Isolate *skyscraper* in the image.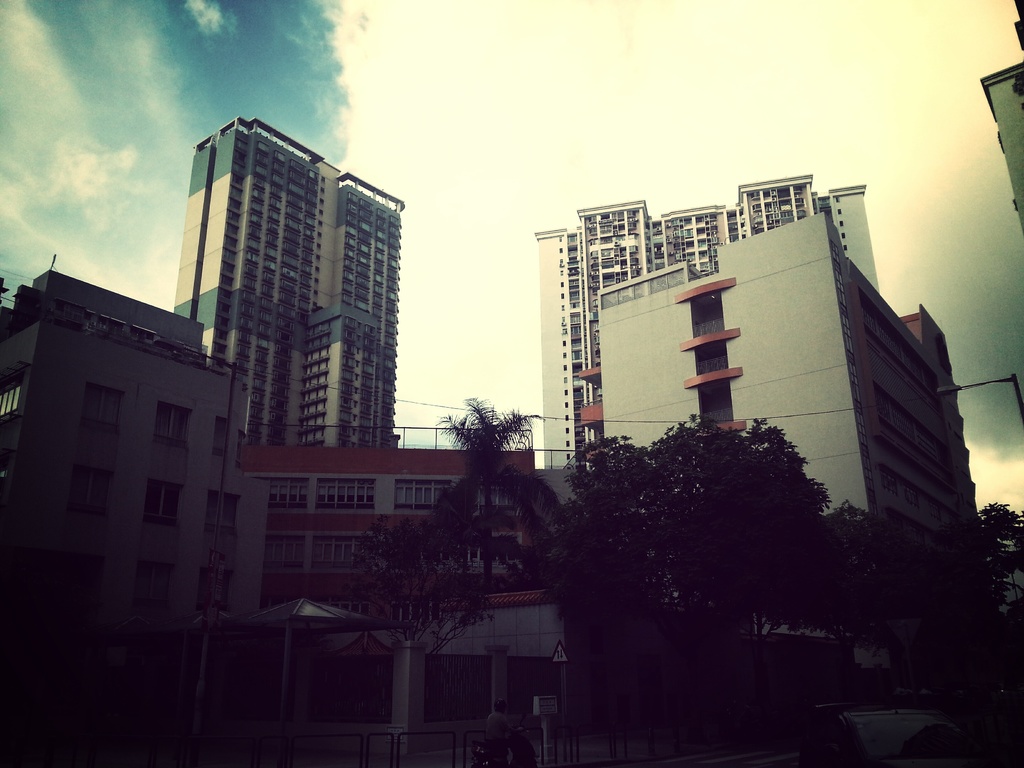
Isolated region: {"left": 173, "top": 119, "right": 396, "bottom": 448}.
